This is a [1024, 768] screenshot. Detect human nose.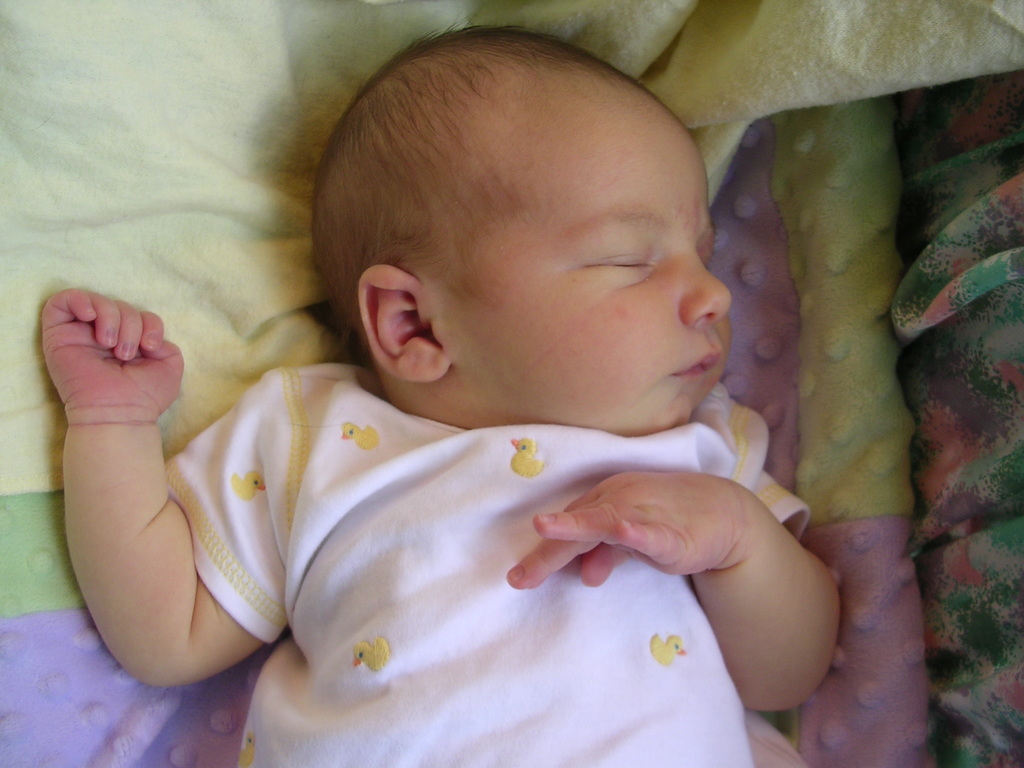
box=[682, 245, 731, 323].
